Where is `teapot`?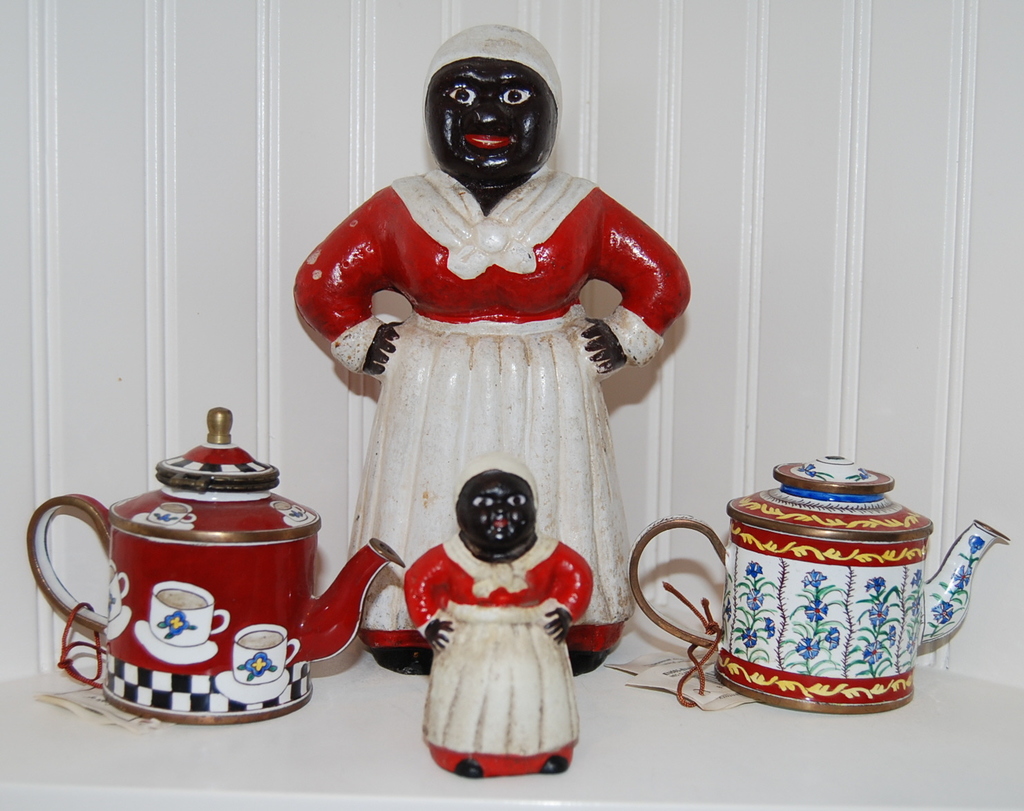
(x1=27, y1=404, x2=406, y2=725).
